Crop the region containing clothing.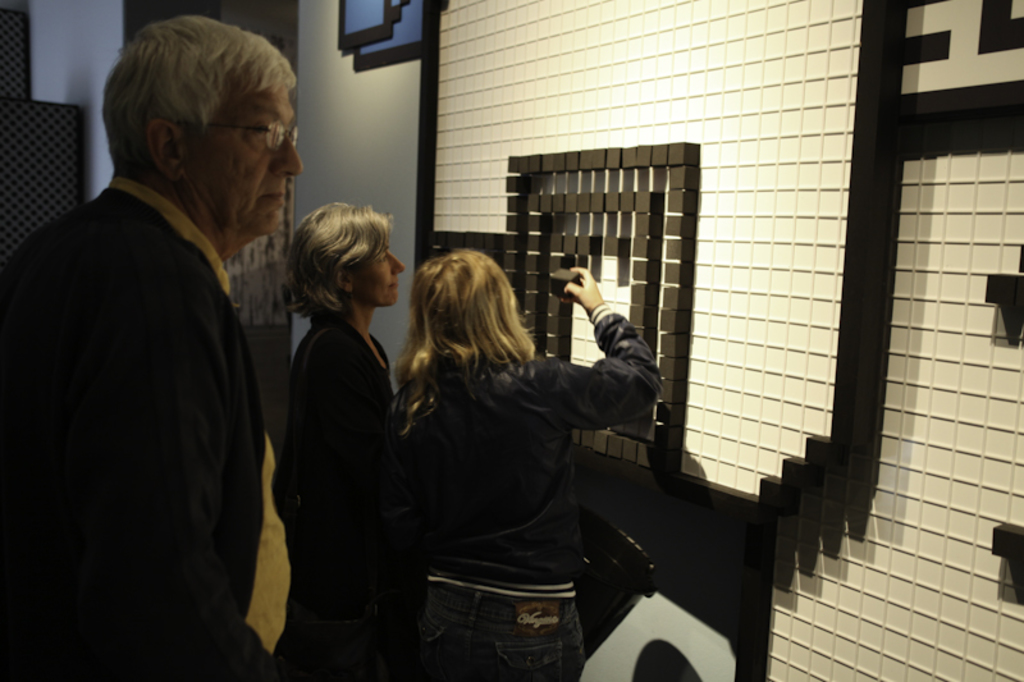
Crop region: <bbox>403, 307, 653, 681</bbox>.
